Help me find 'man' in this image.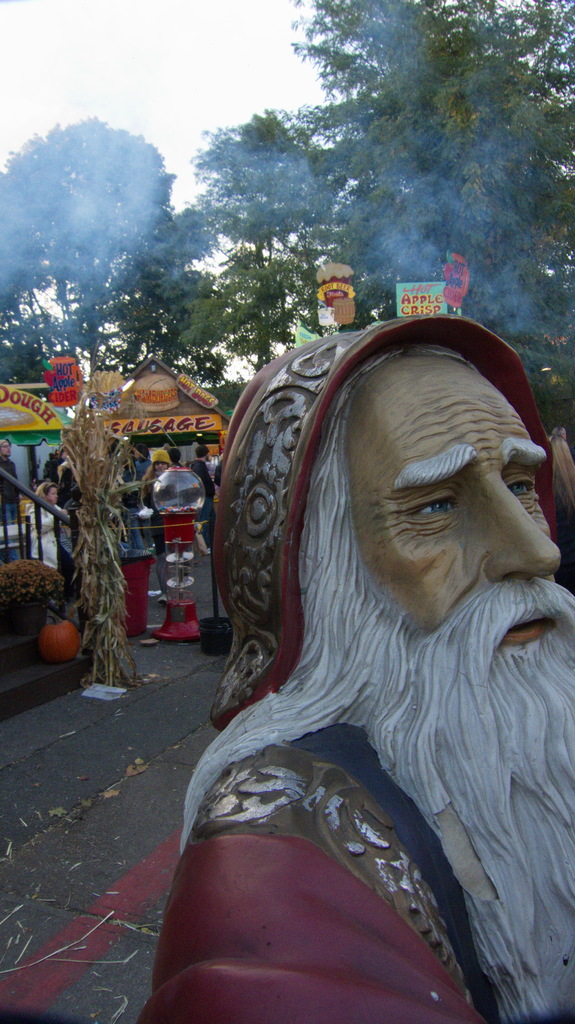
Found it: x1=1 y1=439 x2=18 y2=556.
